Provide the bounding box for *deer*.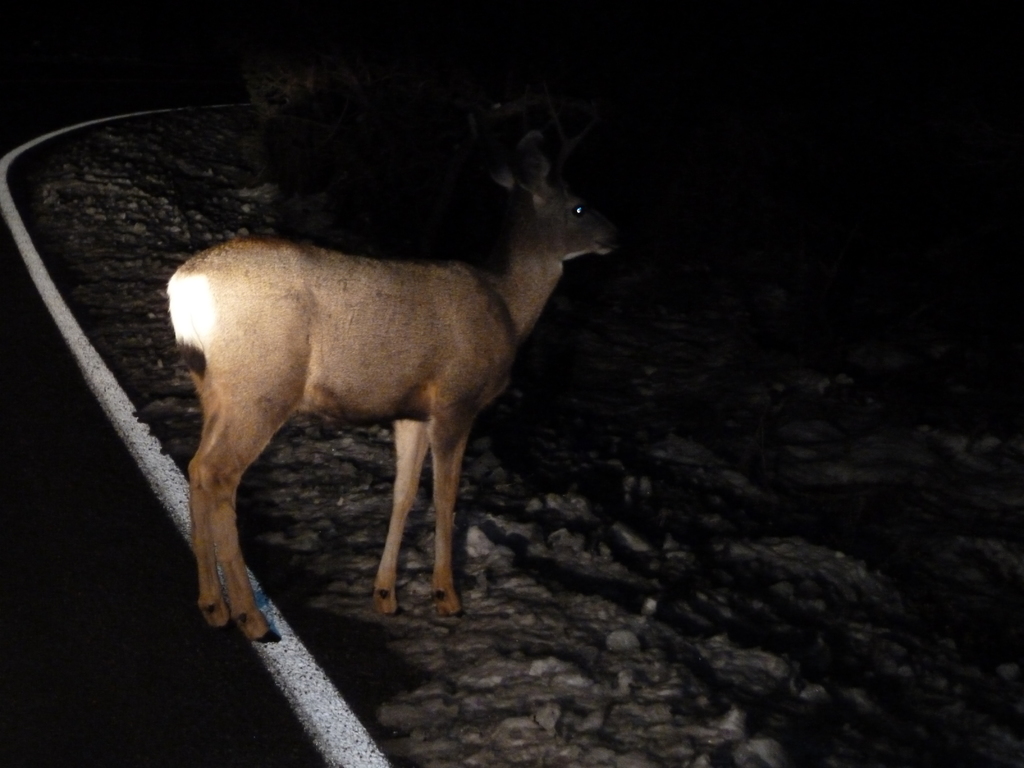
select_region(163, 132, 616, 643).
